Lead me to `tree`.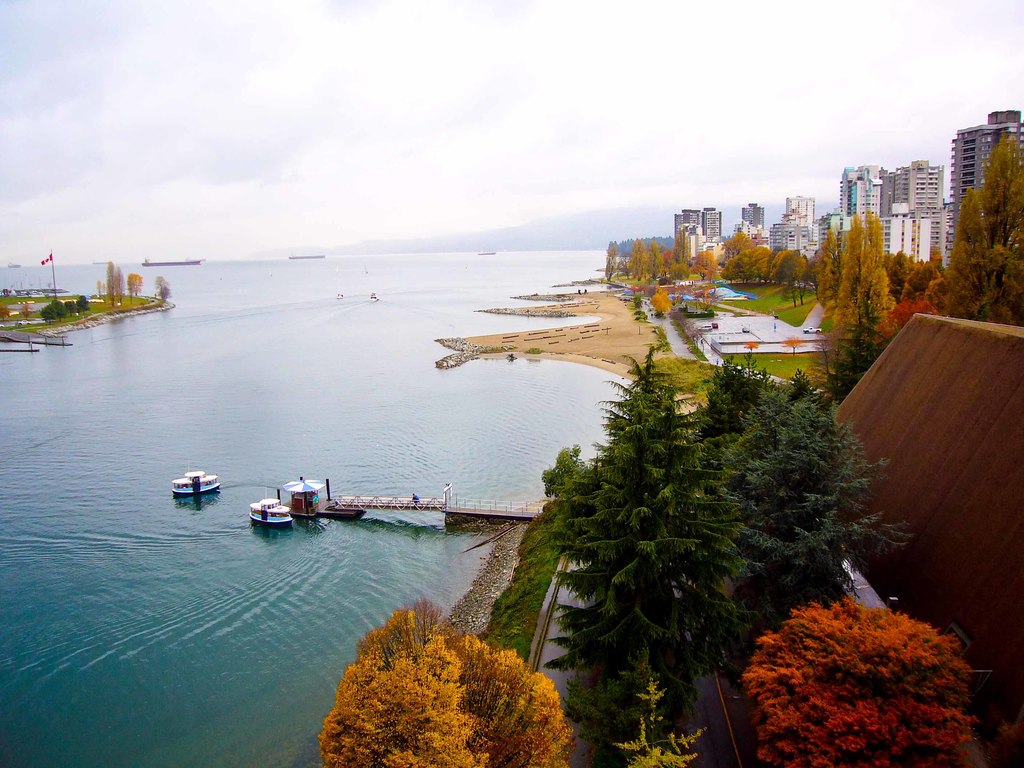
Lead to rect(726, 346, 913, 600).
